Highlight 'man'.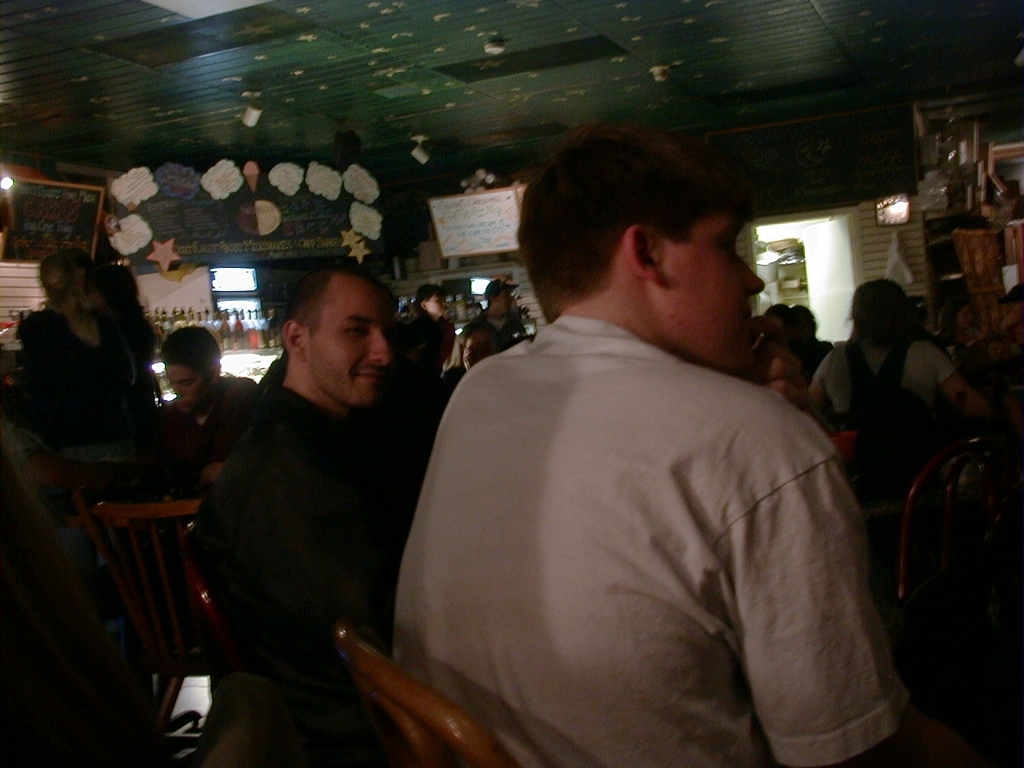
Highlighted region: x1=368 y1=128 x2=914 y2=753.
